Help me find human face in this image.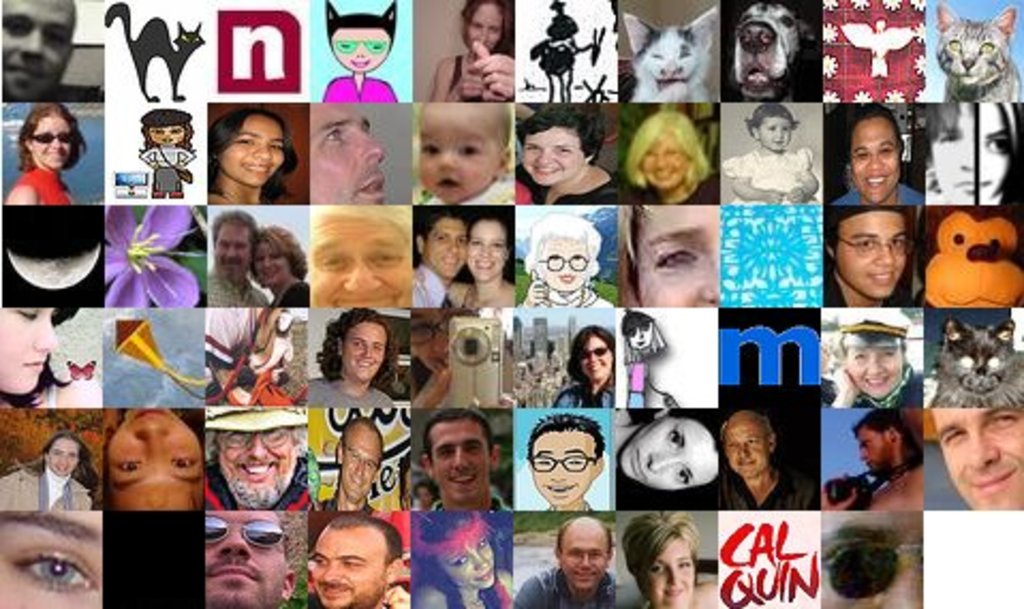
Found it: [left=32, top=118, right=75, bottom=171].
